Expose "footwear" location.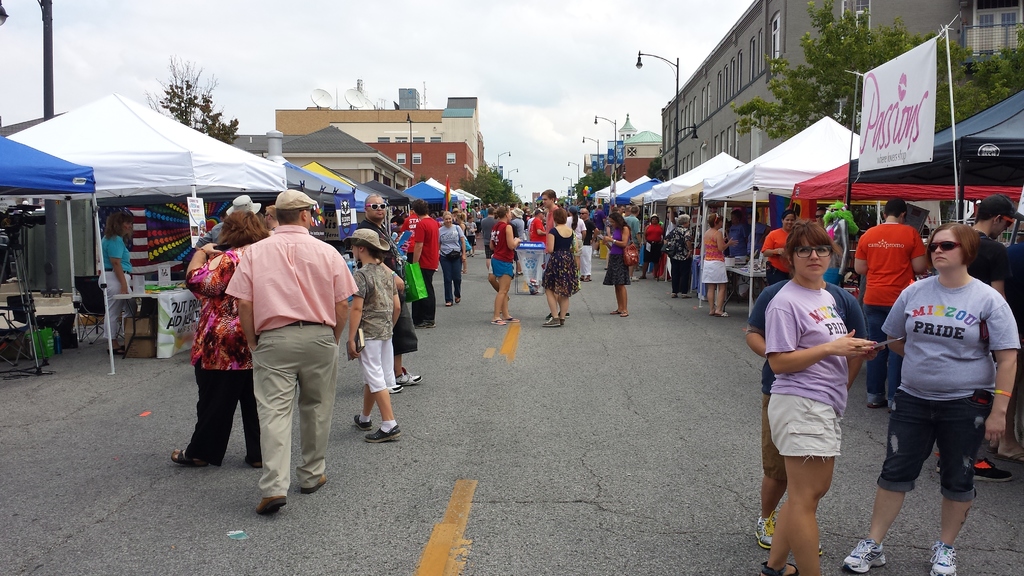
Exposed at (173, 451, 209, 466).
